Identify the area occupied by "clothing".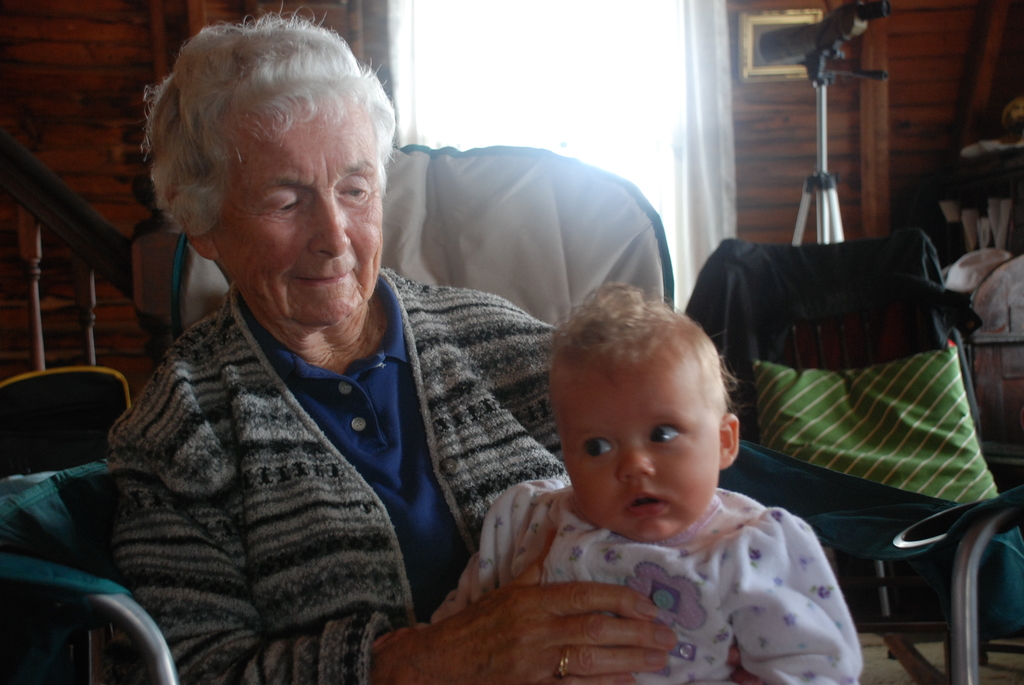
Area: 426:469:861:684.
